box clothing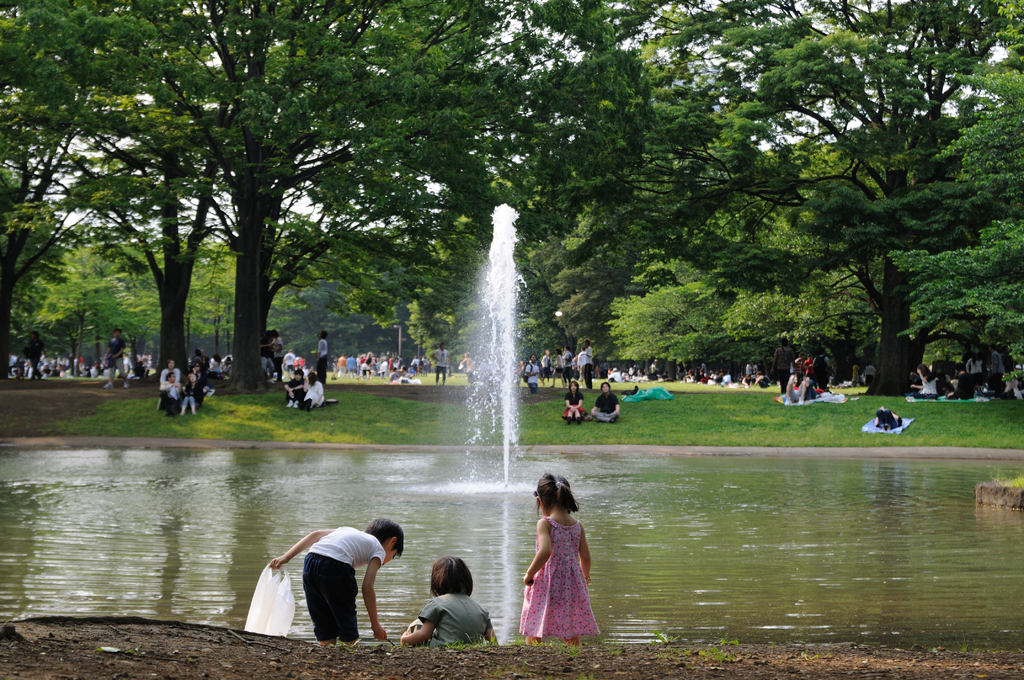
box=[106, 337, 127, 380]
